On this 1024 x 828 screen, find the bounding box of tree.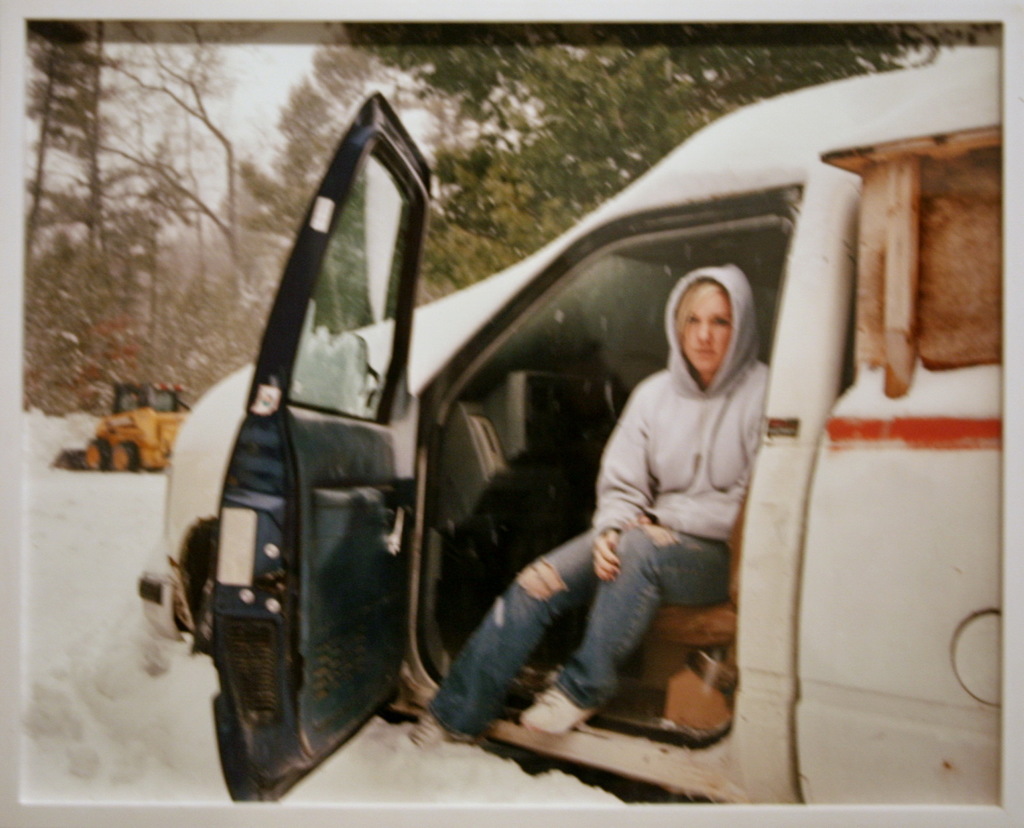
Bounding box: pyautogui.locateOnScreen(30, 24, 282, 429).
